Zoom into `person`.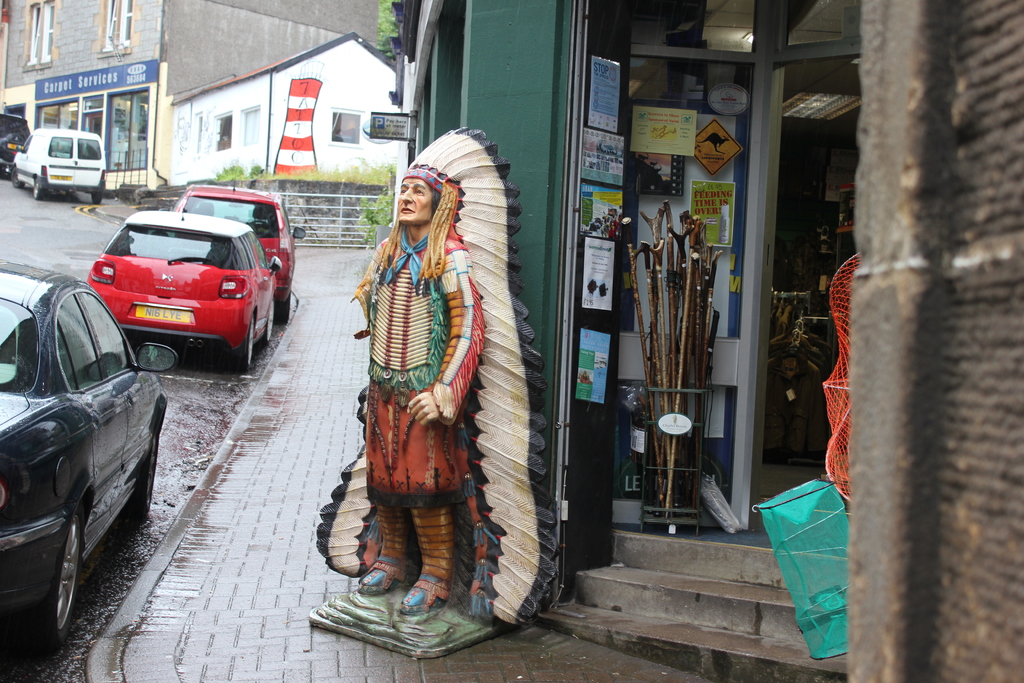
Zoom target: BBox(362, 164, 488, 623).
